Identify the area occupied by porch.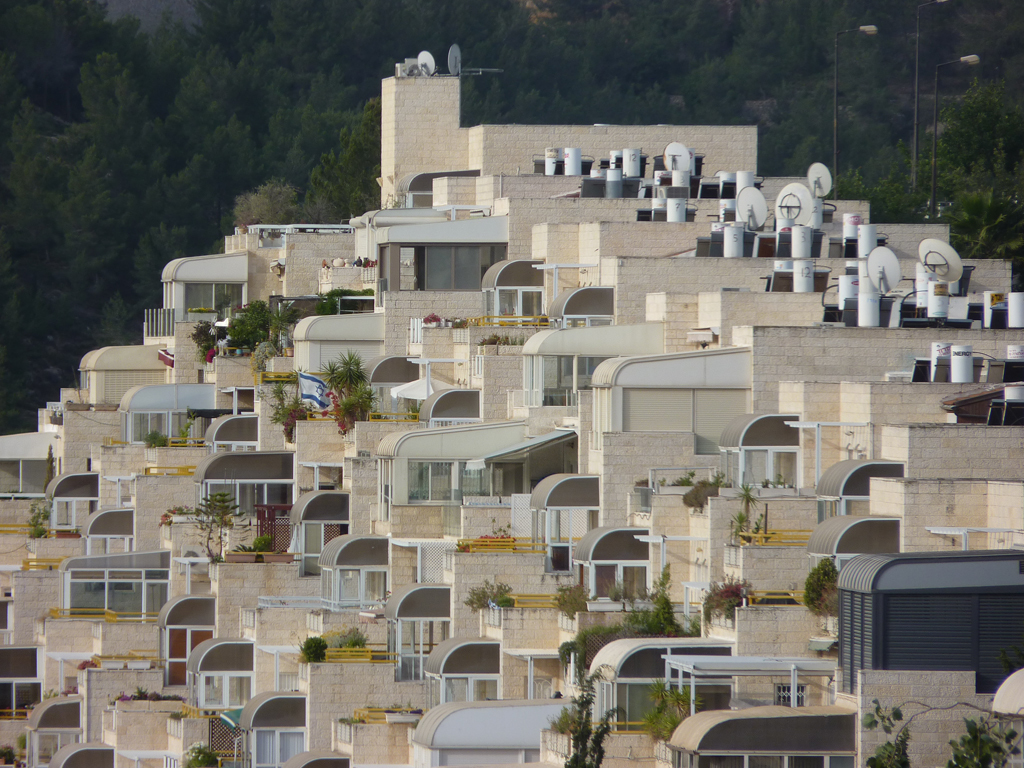
Area: {"left": 477, "top": 252, "right": 539, "bottom": 338}.
